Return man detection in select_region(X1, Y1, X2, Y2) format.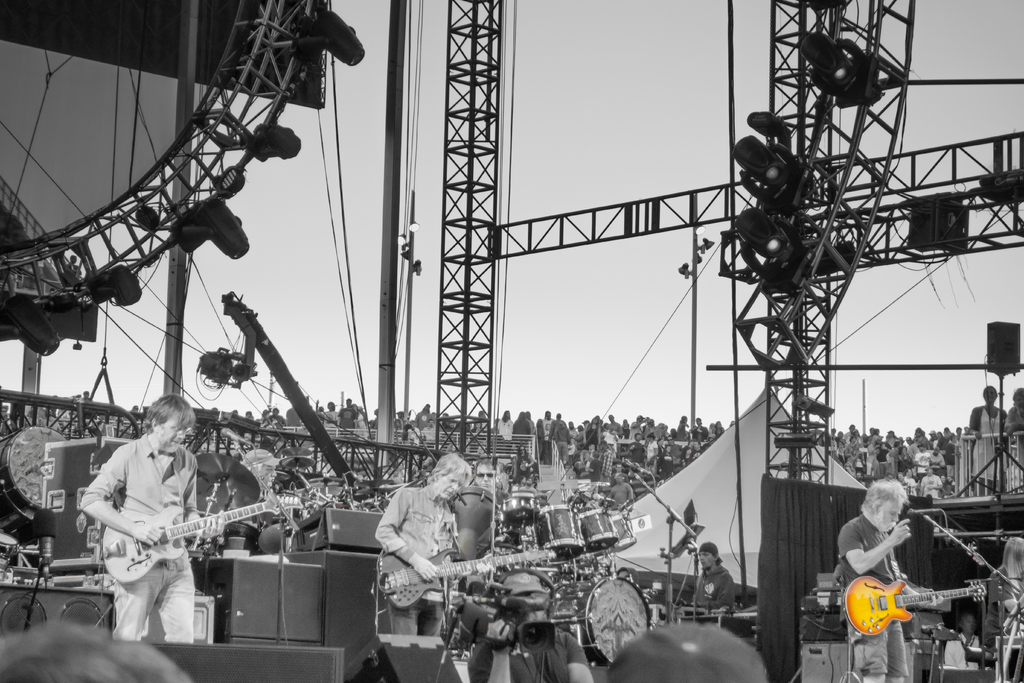
select_region(72, 379, 267, 652).
